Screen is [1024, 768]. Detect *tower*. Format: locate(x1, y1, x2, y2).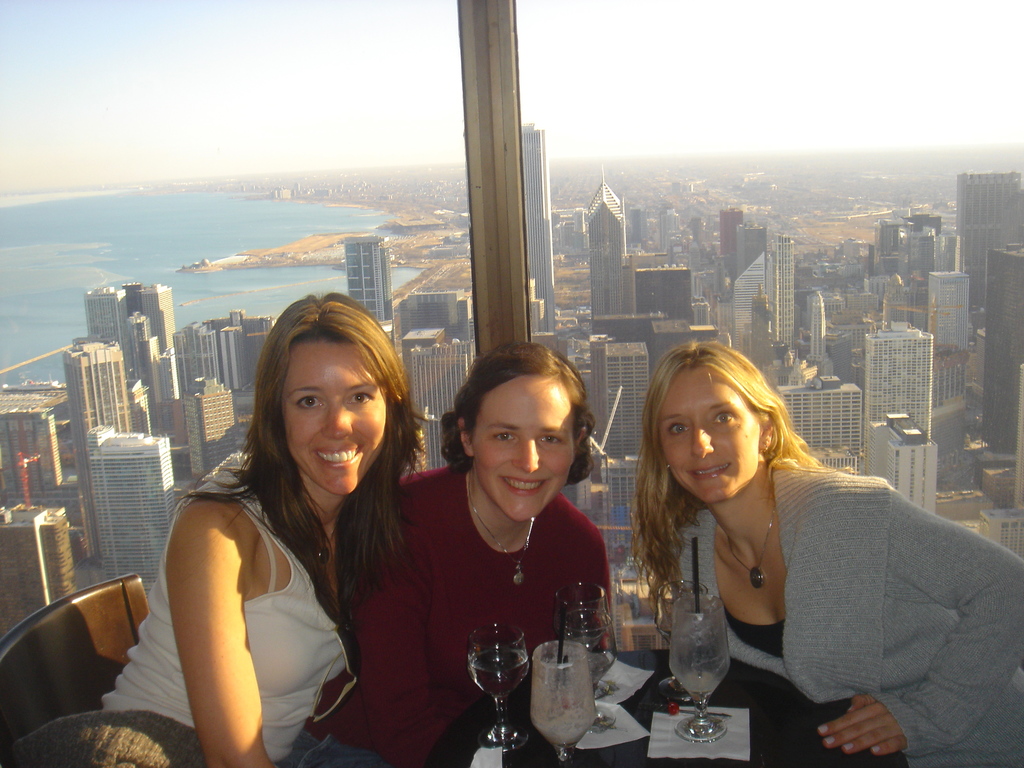
locate(179, 316, 271, 421).
